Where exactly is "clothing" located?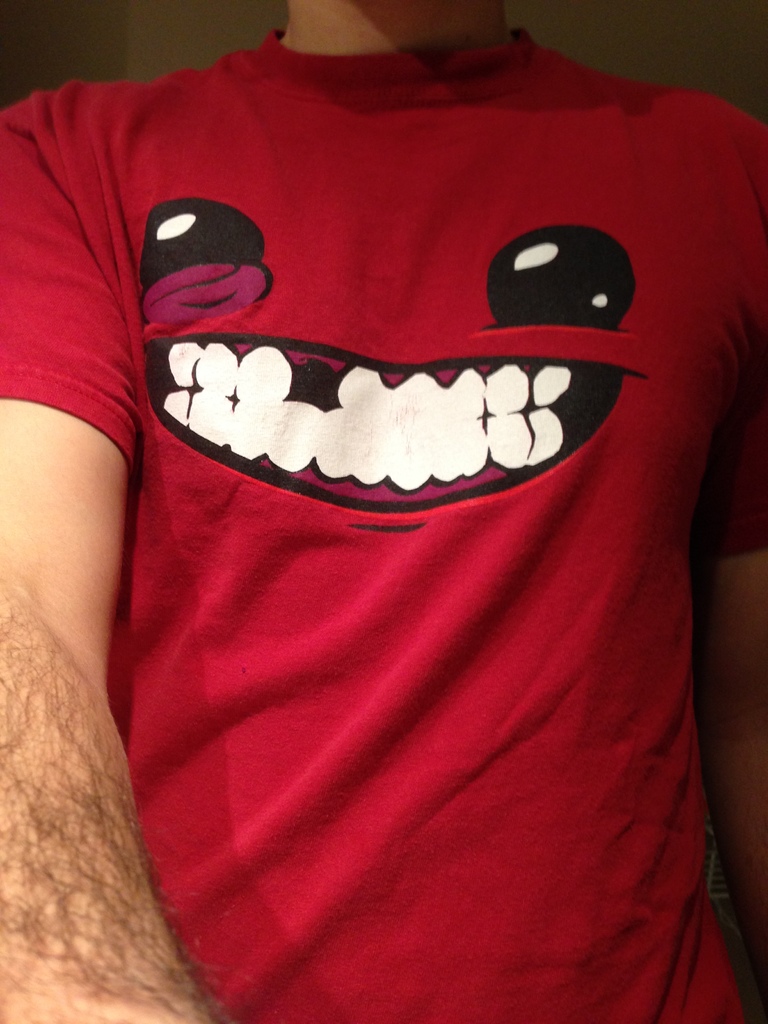
Its bounding box is <region>20, 74, 767, 994</region>.
